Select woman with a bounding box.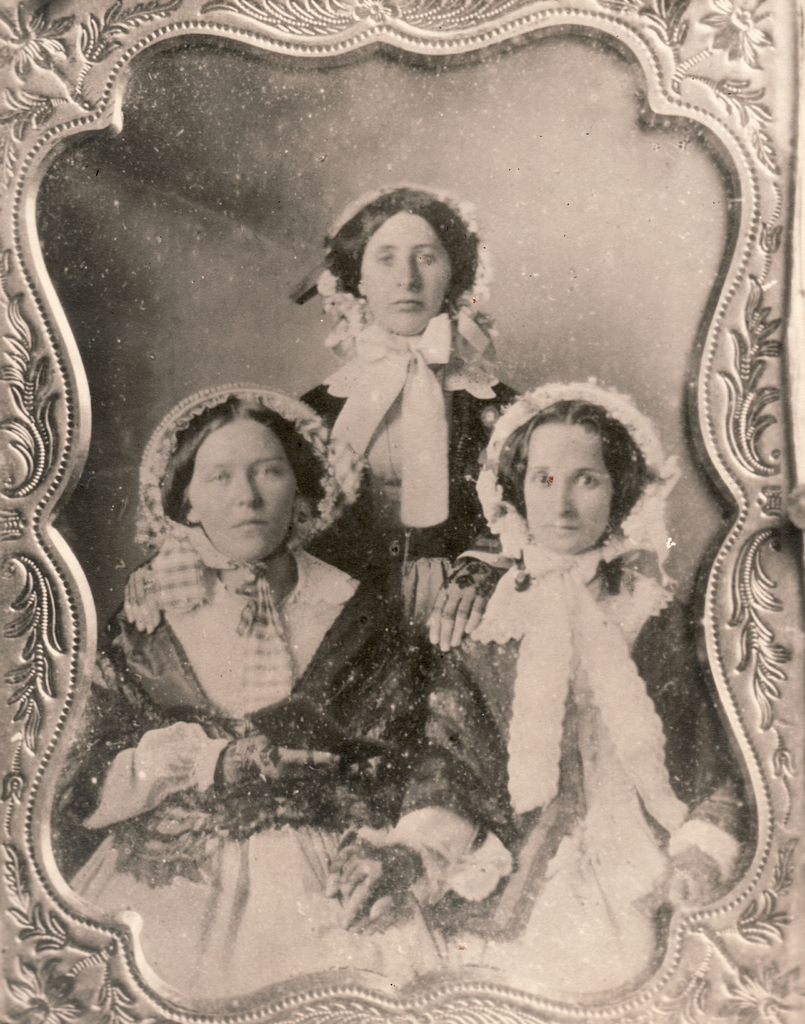
l=60, t=387, r=472, b=986.
